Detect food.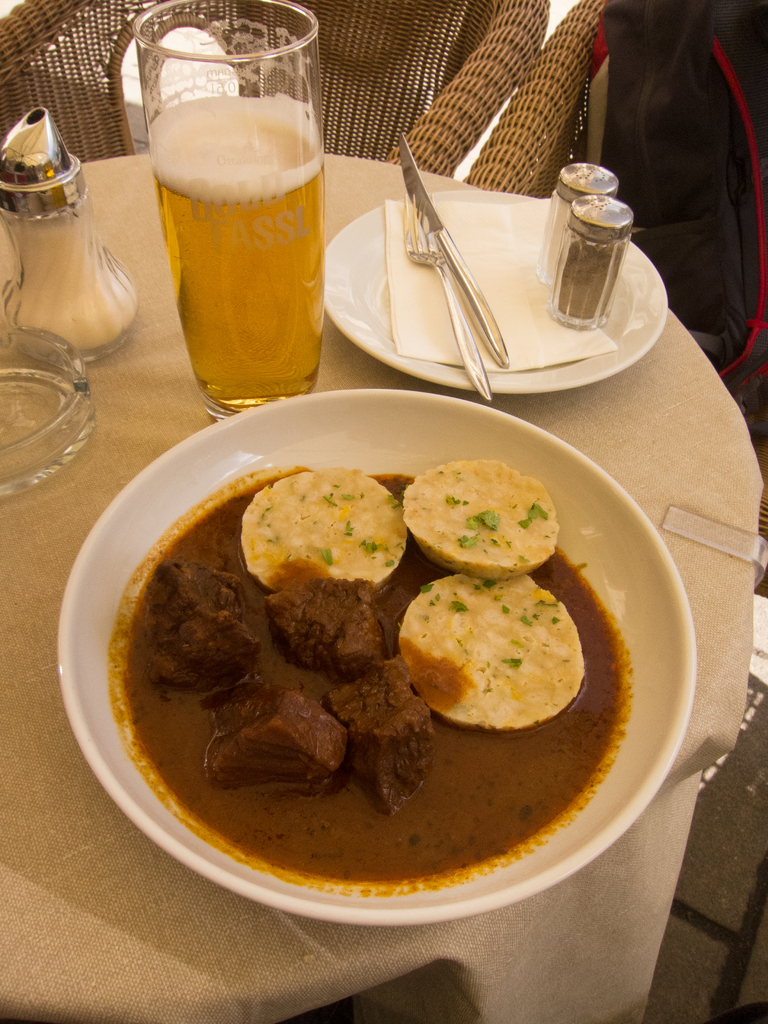
Detected at pyautogui.locateOnScreen(127, 454, 633, 878).
